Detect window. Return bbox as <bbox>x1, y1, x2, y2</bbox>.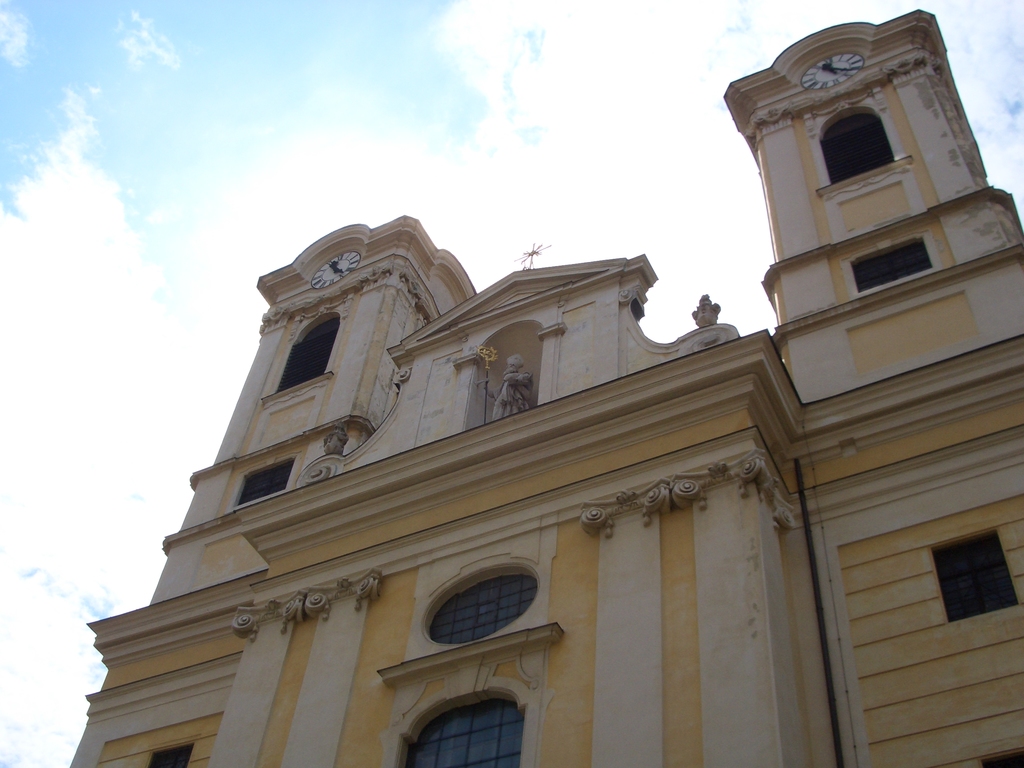
<bbox>858, 238, 933, 291</bbox>.
